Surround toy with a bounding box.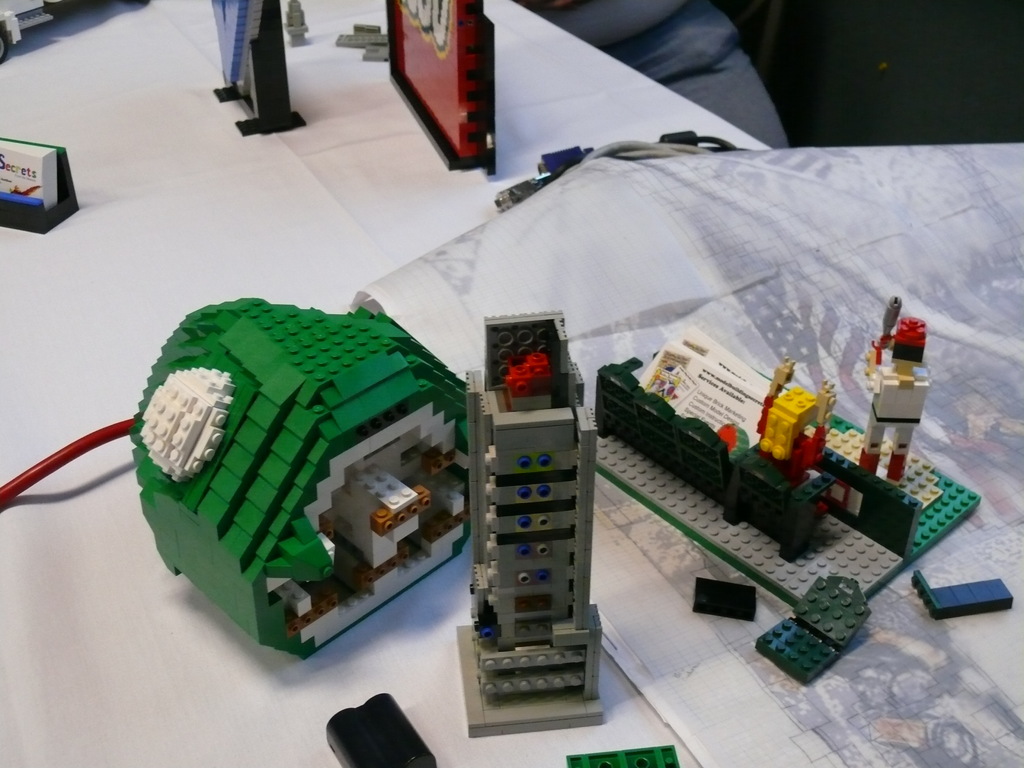
[201,7,307,142].
